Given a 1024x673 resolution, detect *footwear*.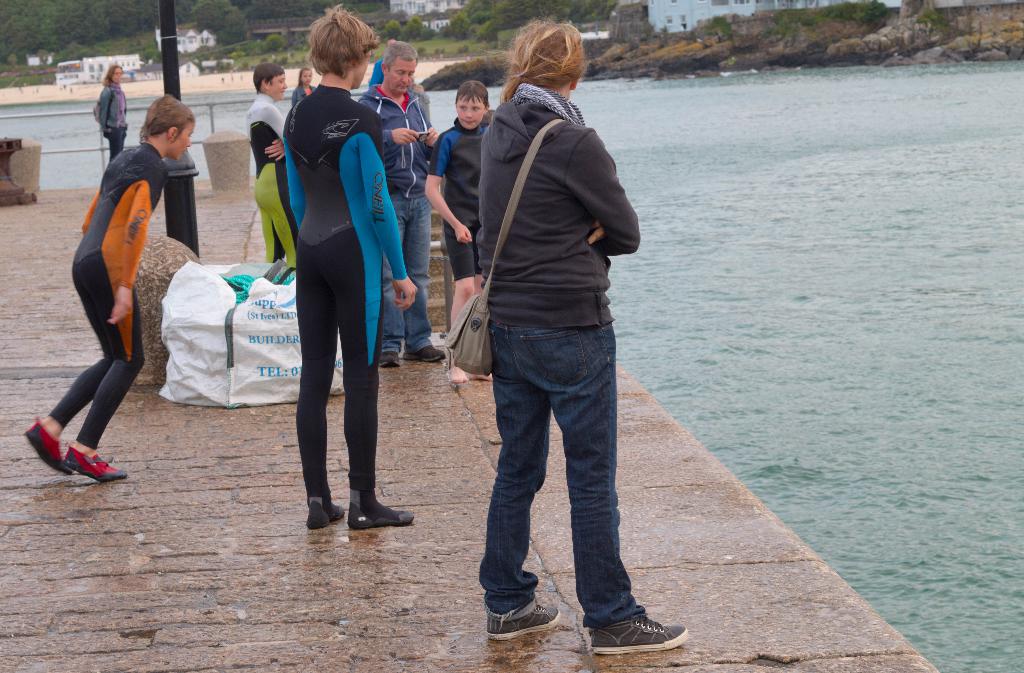
(353, 490, 419, 527).
